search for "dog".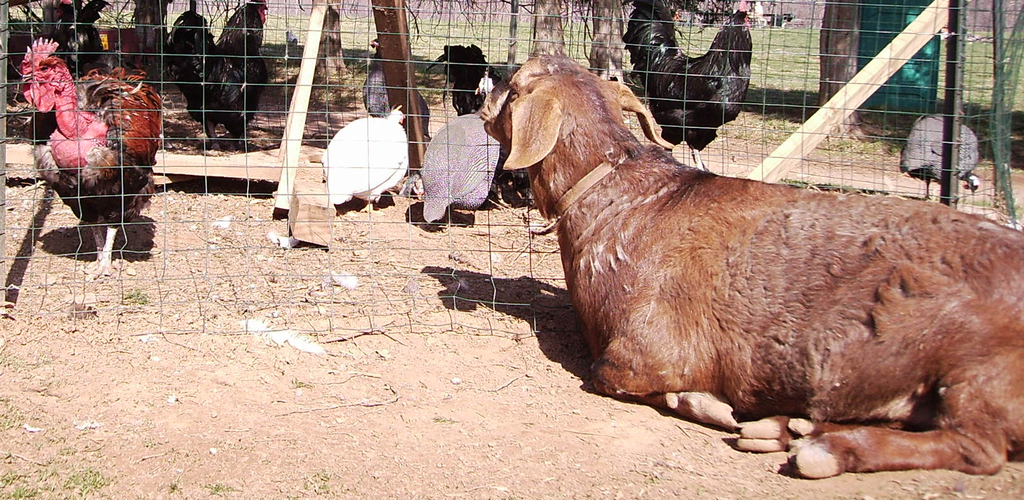
Found at x1=481, y1=54, x2=1023, y2=474.
